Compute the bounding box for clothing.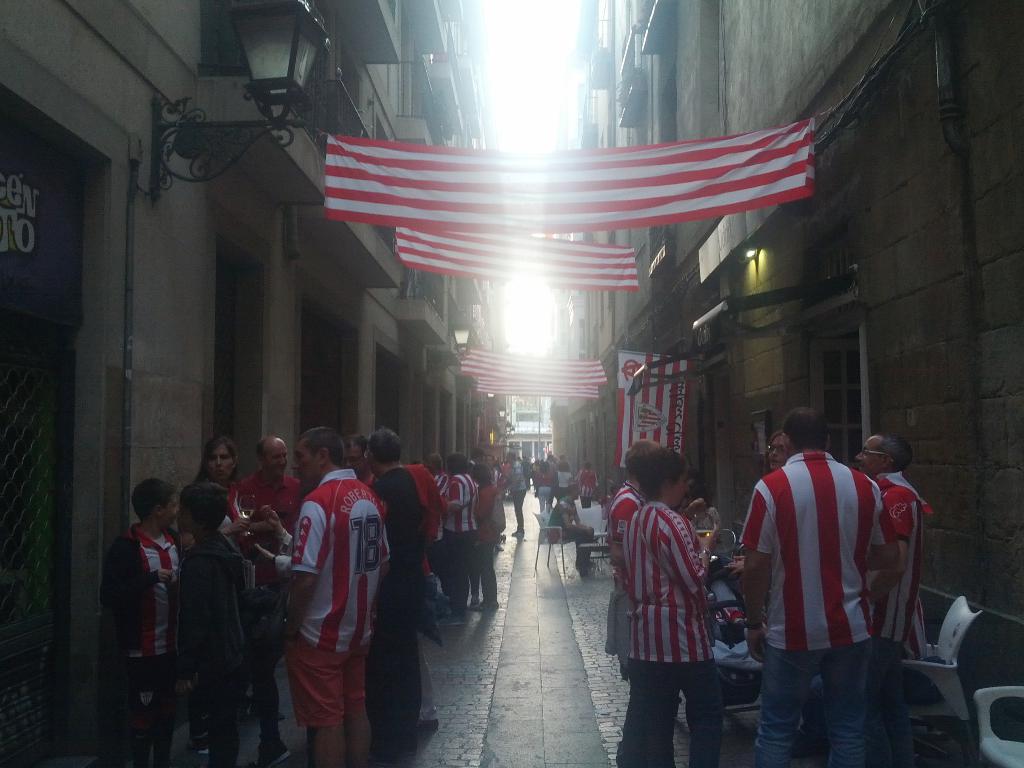
detection(872, 466, 925, 736).
